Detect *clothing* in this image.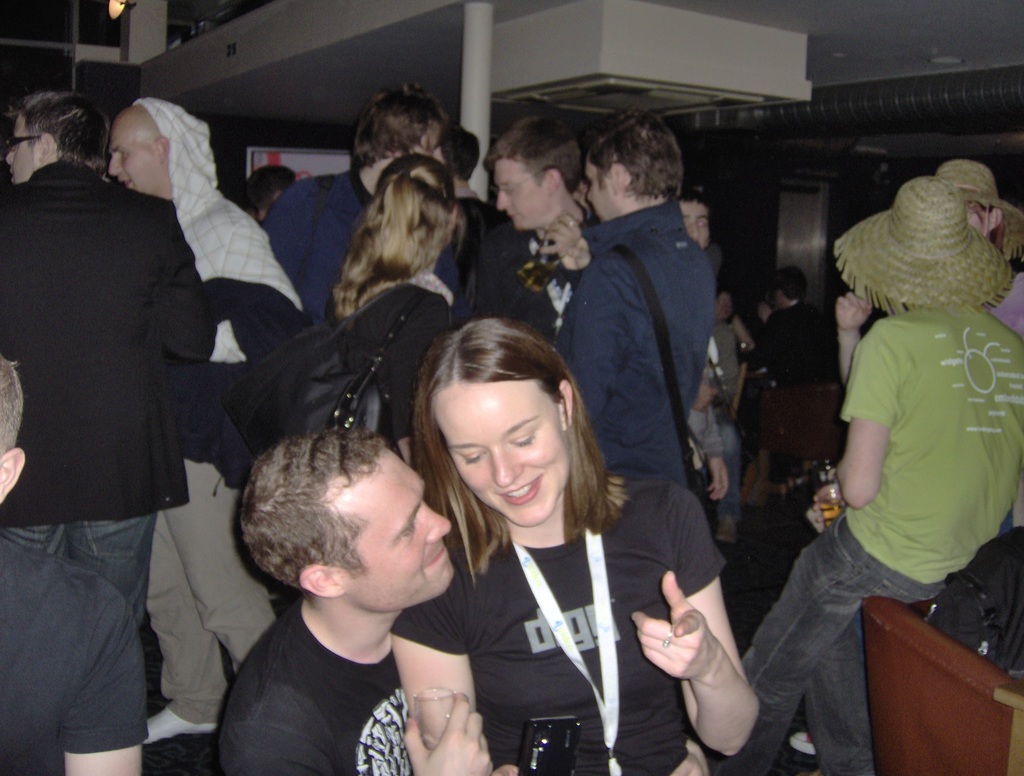
Detection: 738, 305, 822, 432.
